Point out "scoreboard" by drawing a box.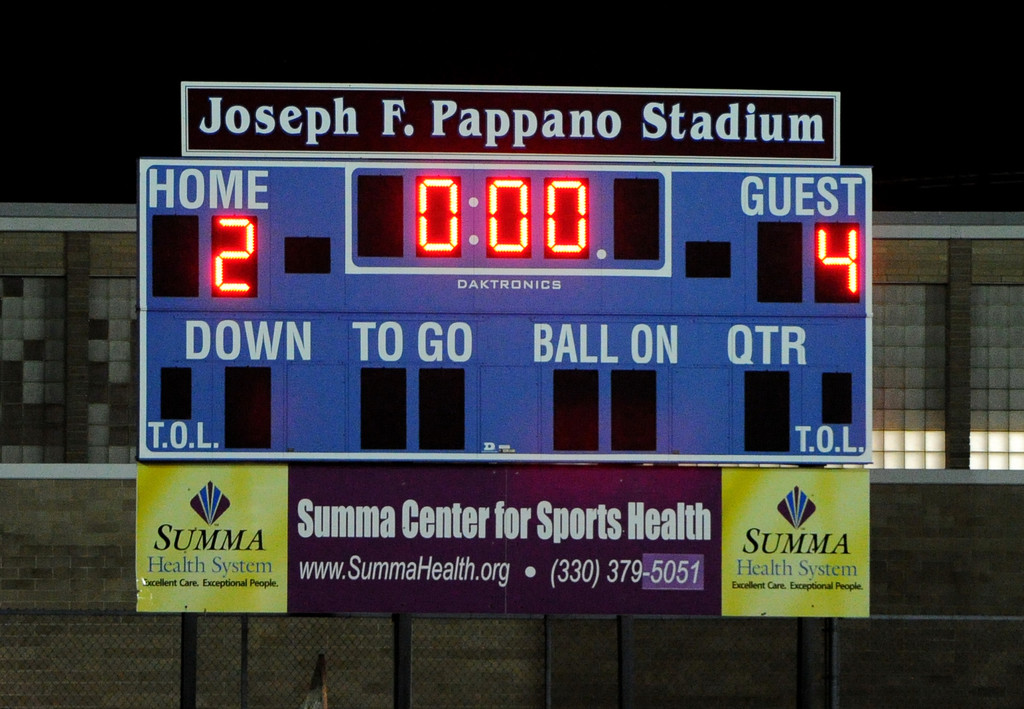
Rect(92, 88, 913, 646).
